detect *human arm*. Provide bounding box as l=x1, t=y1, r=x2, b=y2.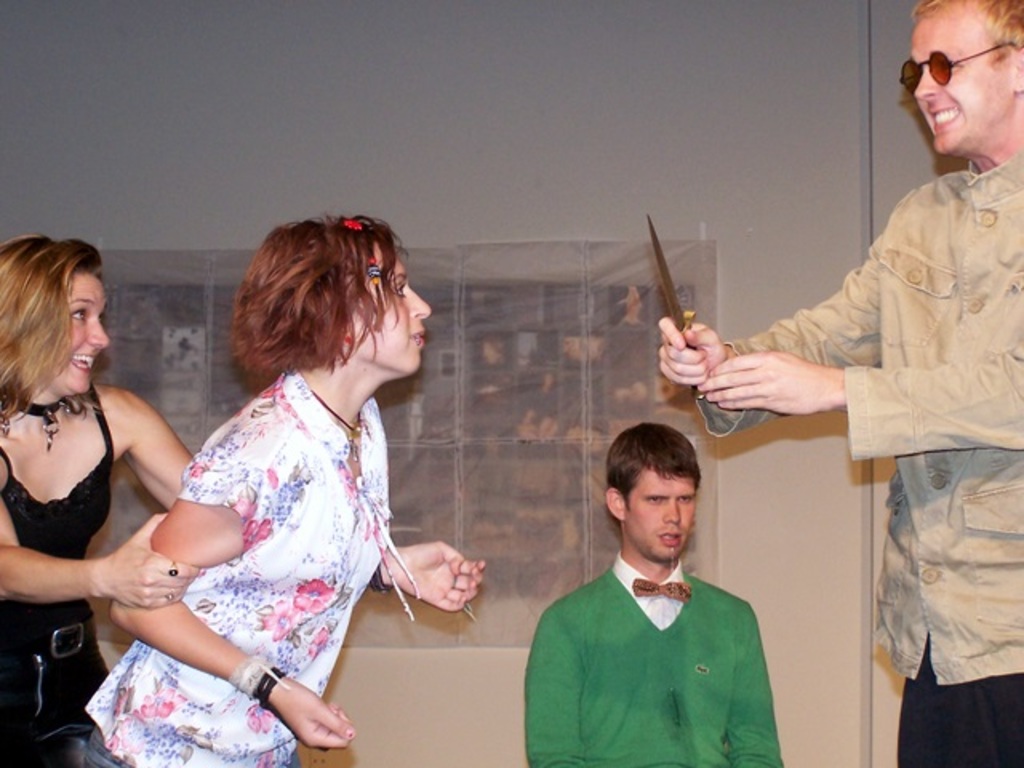
l=715, t=608, r=798, b=766.
